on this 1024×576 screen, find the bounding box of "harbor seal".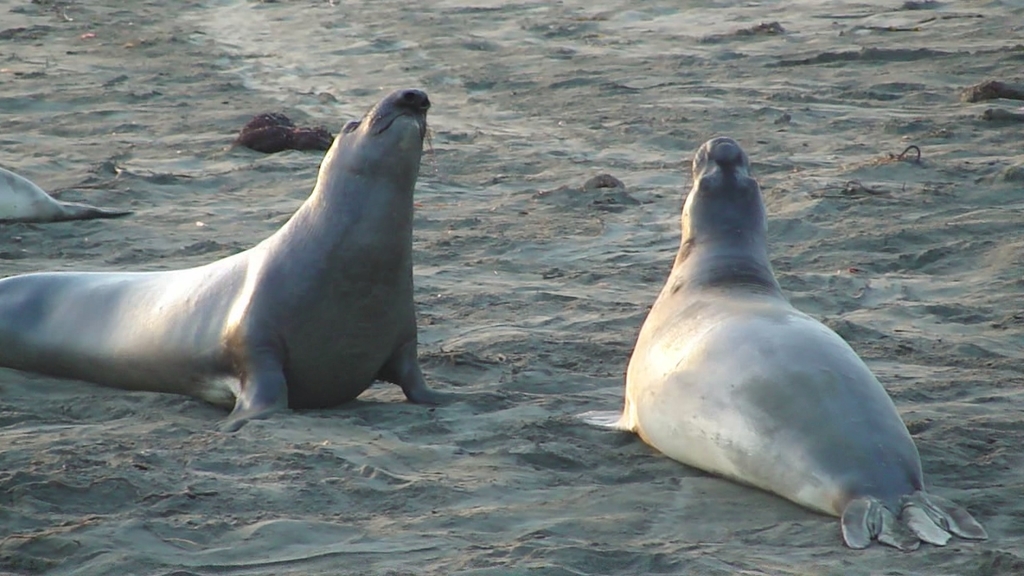
Bounding box: BBox(613, 135, 951, 525).
